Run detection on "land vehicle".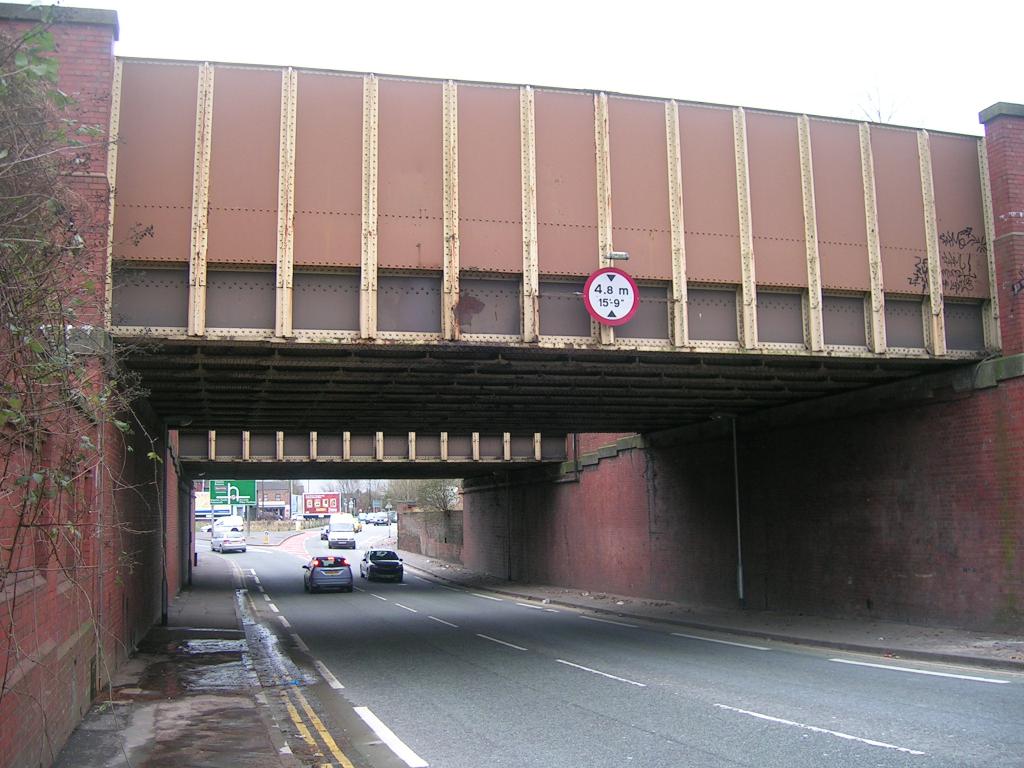
Result: BBox(206, 530, 246, 554).
